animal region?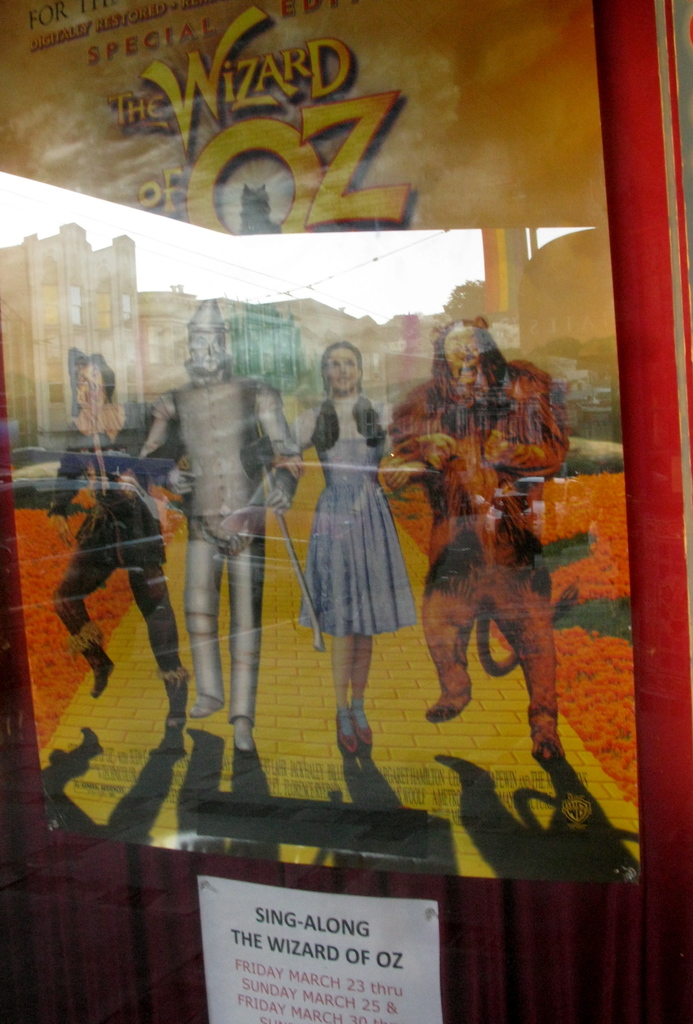
42, 346, 182, 727
